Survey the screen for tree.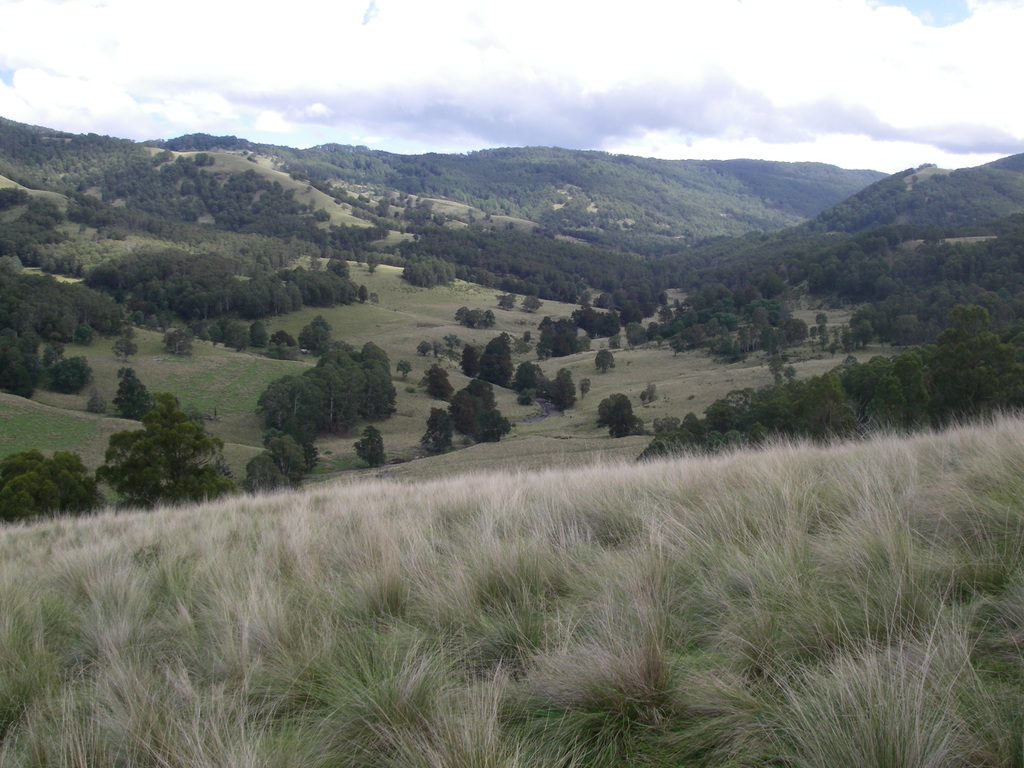
Survey found: <box>350,426,392,470</box>.
